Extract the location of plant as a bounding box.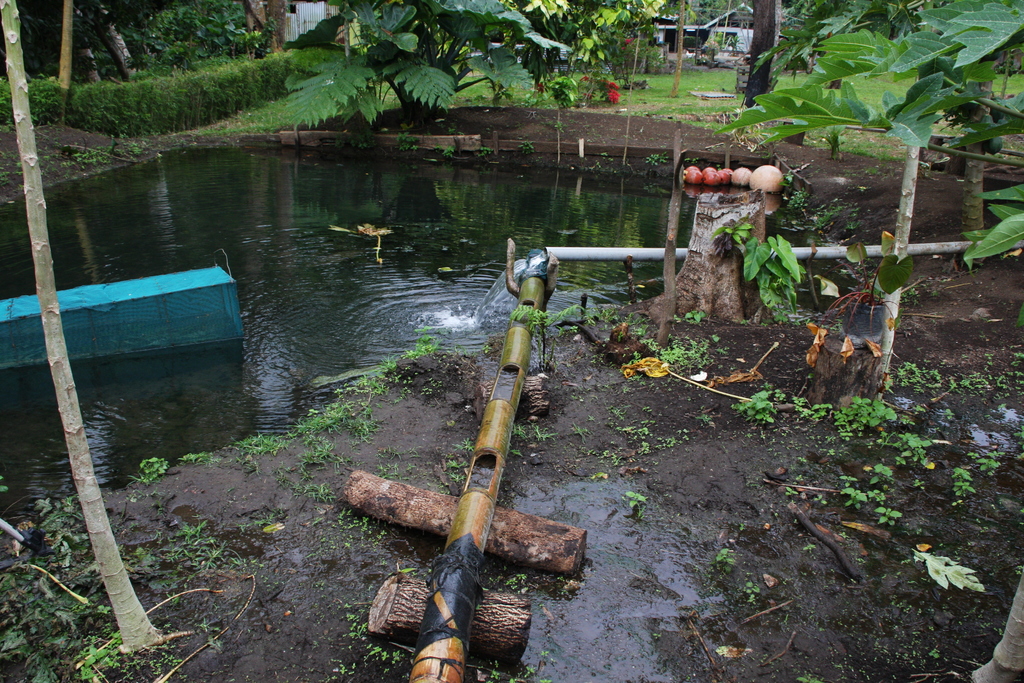
505 303 585 372.
